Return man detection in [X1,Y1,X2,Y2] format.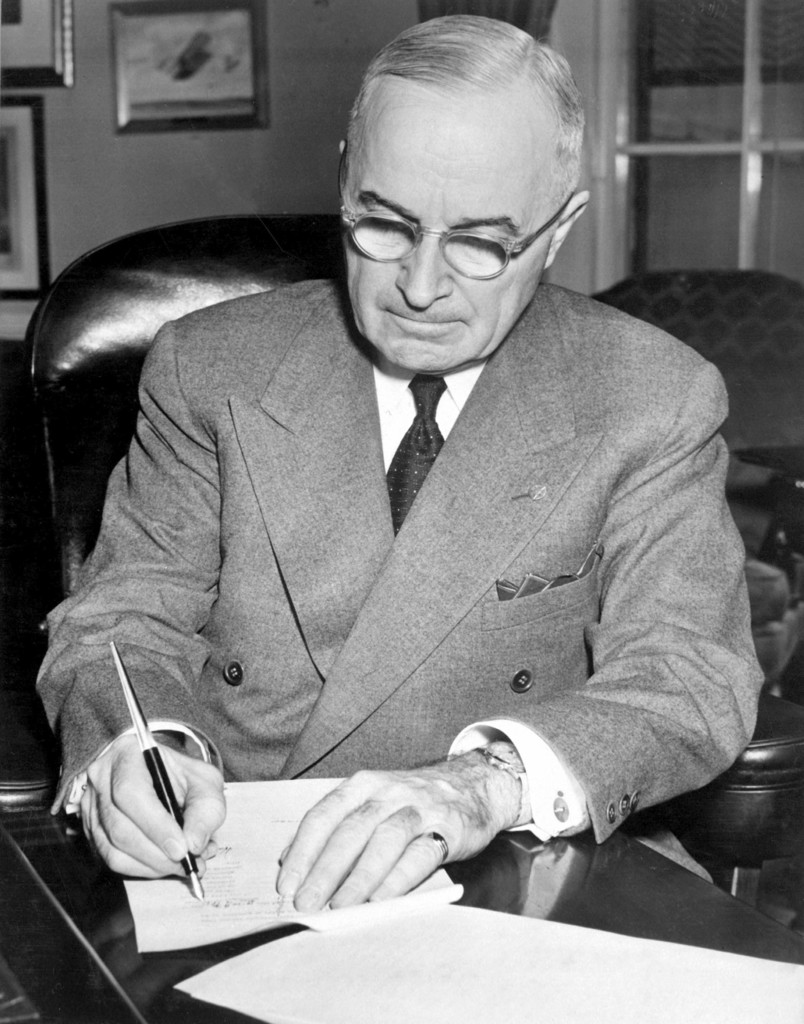
[49,26,779,979].
